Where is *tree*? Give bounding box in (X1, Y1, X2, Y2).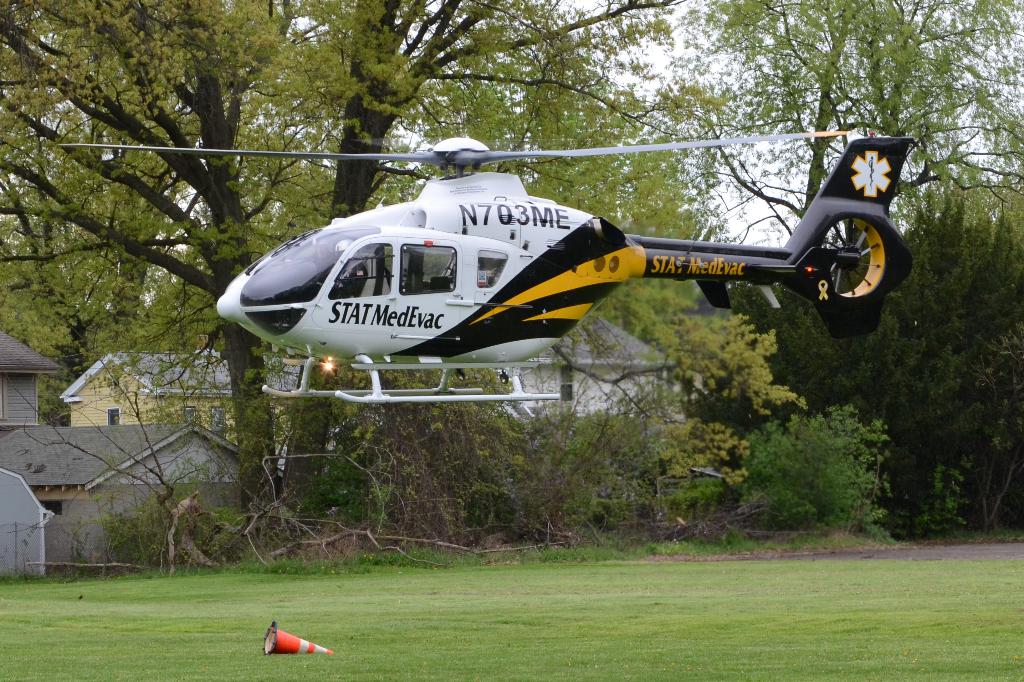
(4, 3, 690, 518).
